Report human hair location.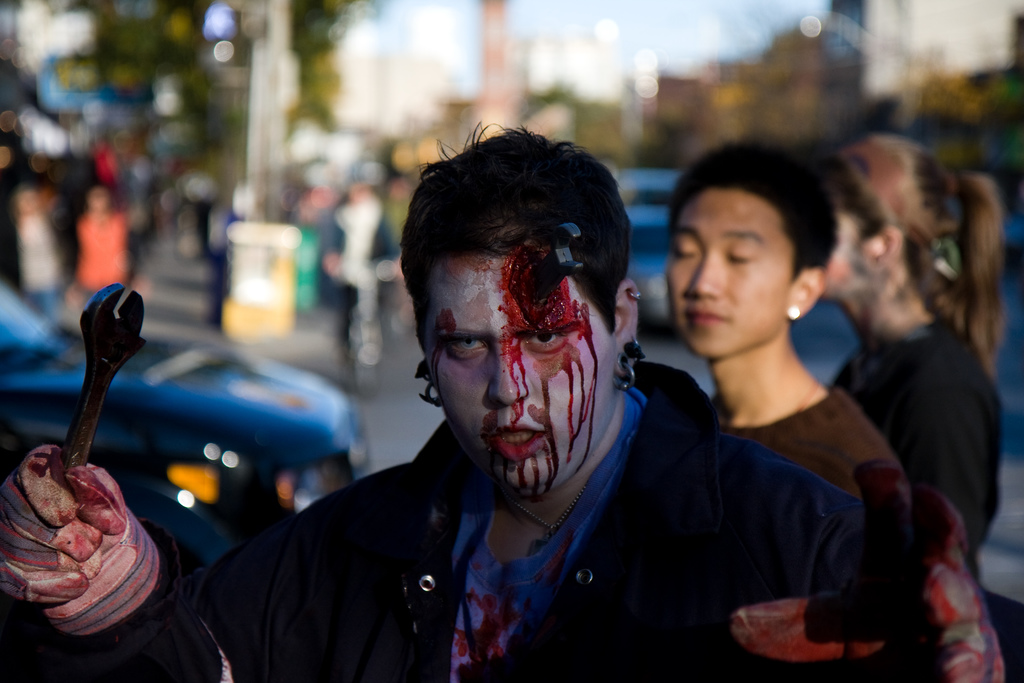
Report: (830, 132, 1007, 375).
